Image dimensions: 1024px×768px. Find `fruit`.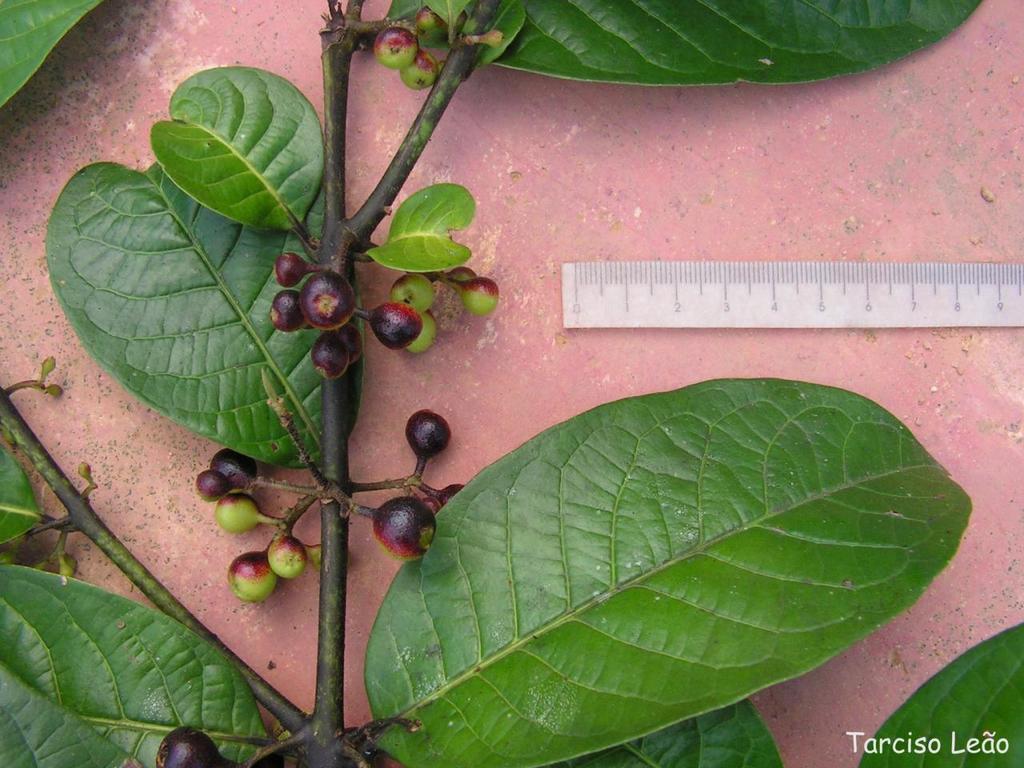
301, 267, 354, 330.
